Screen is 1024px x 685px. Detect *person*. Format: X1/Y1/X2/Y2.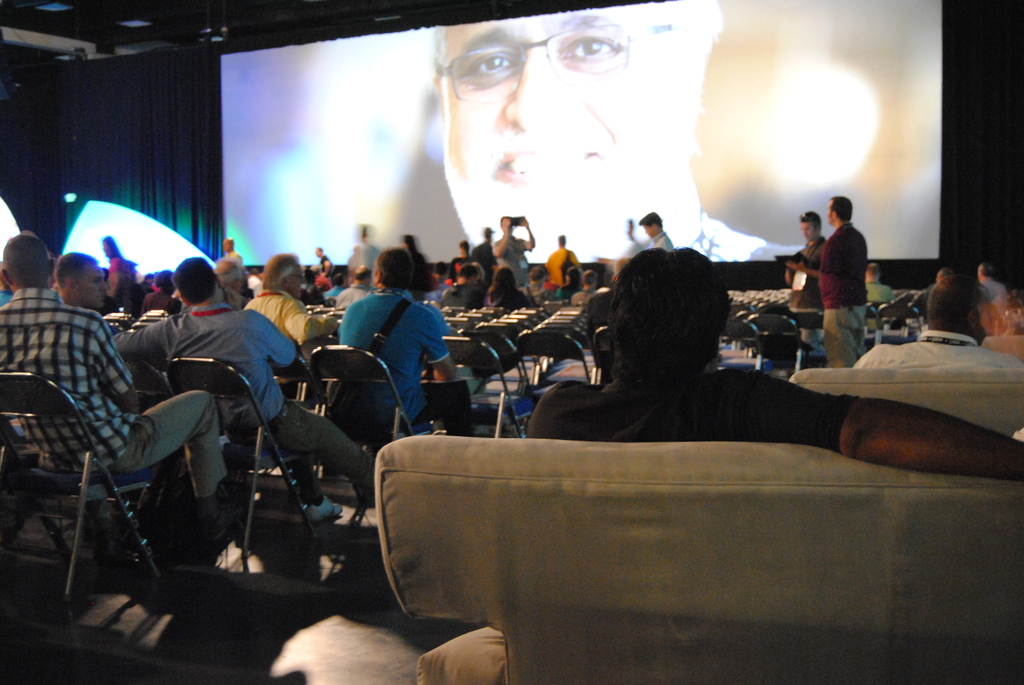
481/268/532/307.
